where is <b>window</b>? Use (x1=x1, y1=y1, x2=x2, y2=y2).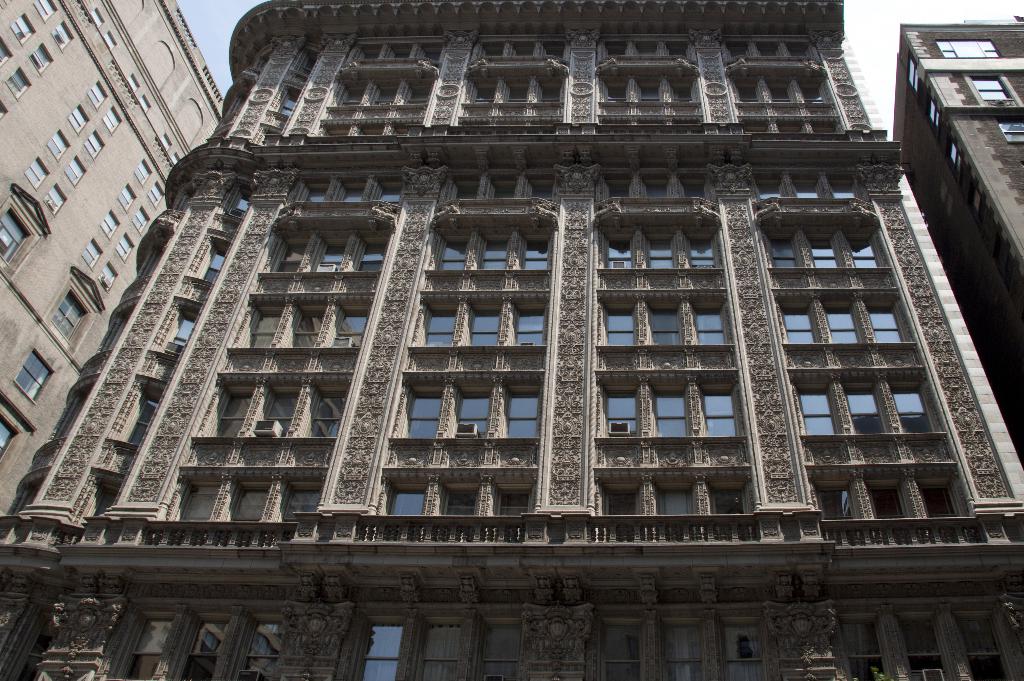
(x1=0, y1=98, x2=9, y2=115).
